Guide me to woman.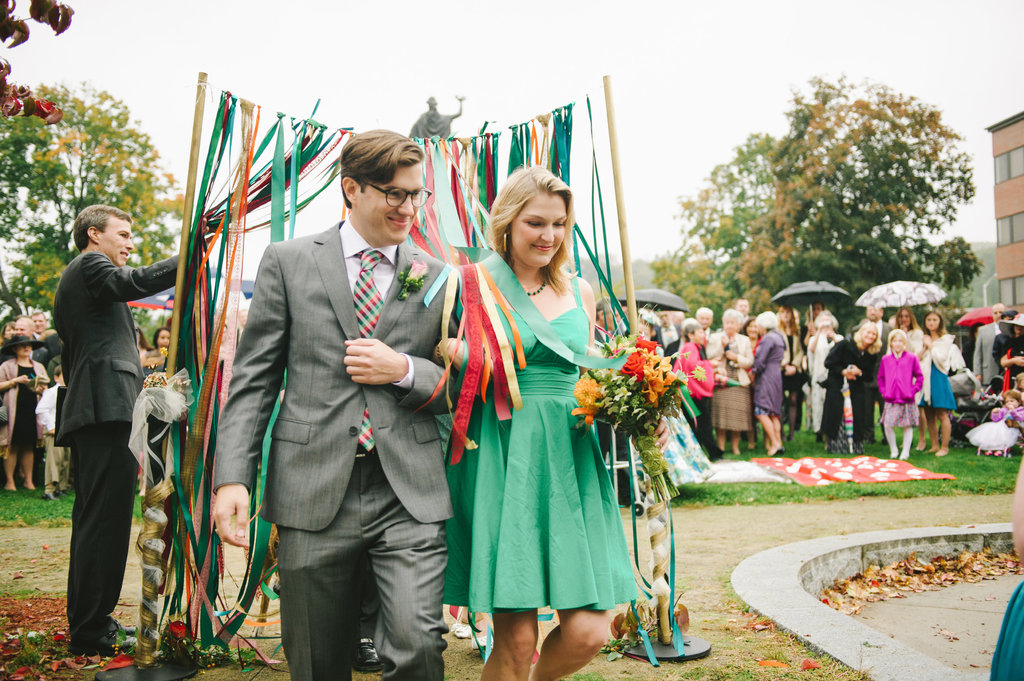
Guidance: box(741, 307, 794, 451).
